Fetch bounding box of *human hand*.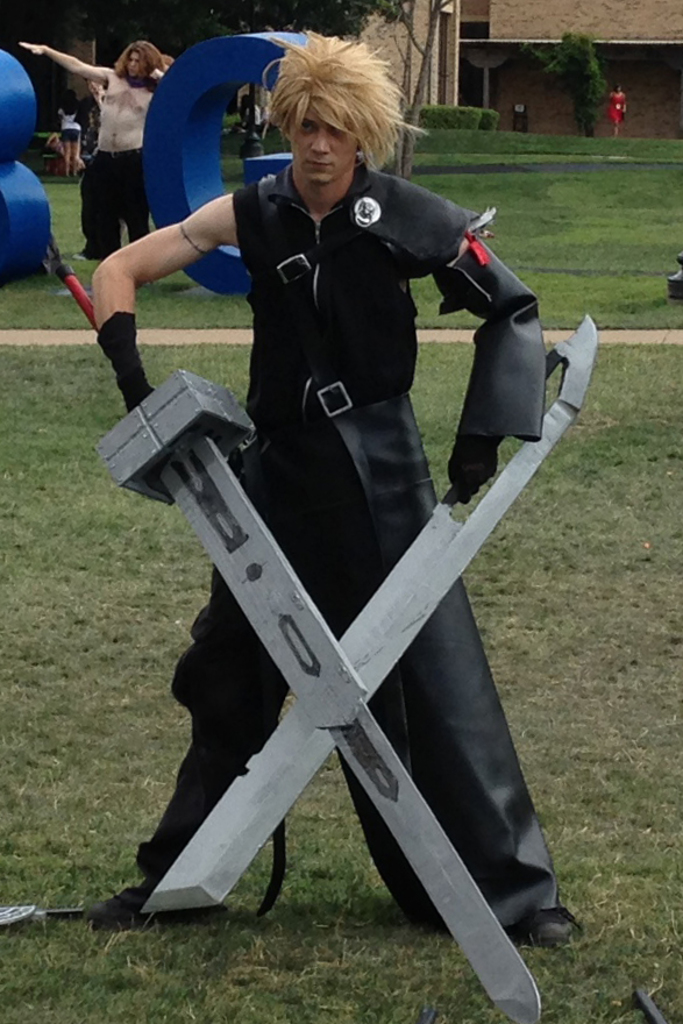
Bbox: x1=22 y1=43 x2=50 y2=56.
